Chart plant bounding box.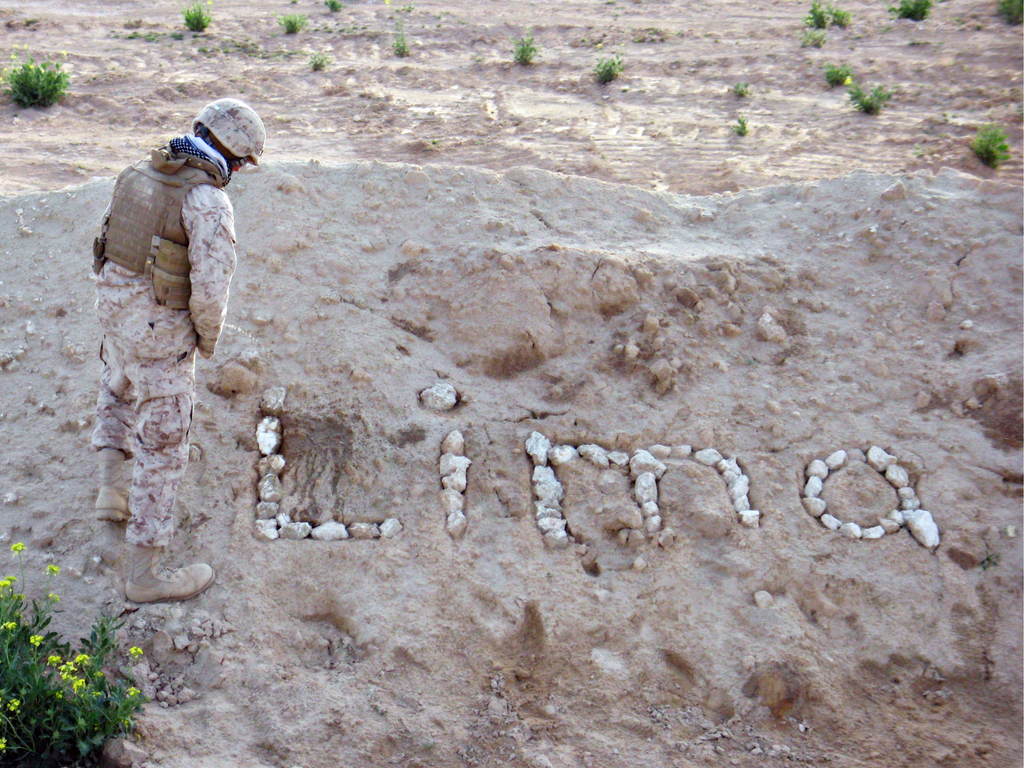
Charted: <region>589, 44, 623, 88</region>.
